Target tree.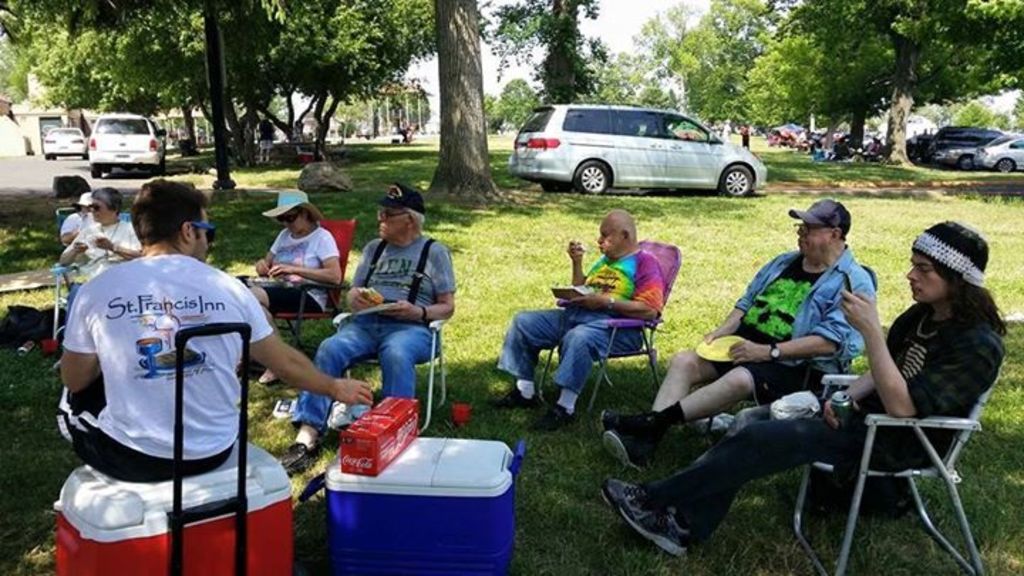
Target region: (x1=720, y1=0, x2=1023, y2=172).
